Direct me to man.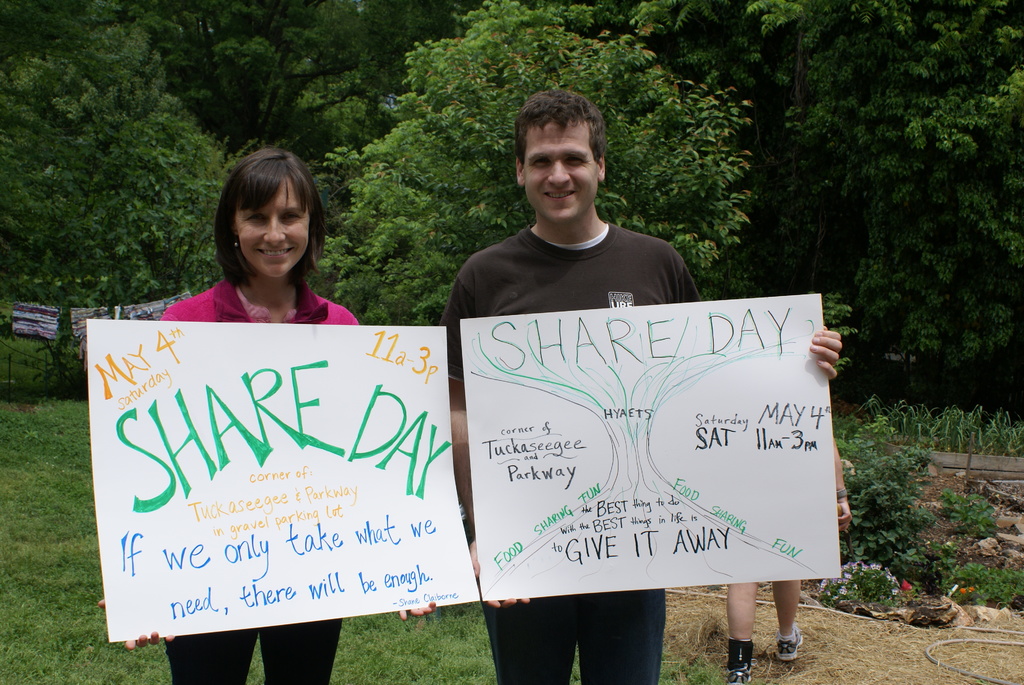
Direction: (x1=436, y1=83, x2=849, y2=684).
